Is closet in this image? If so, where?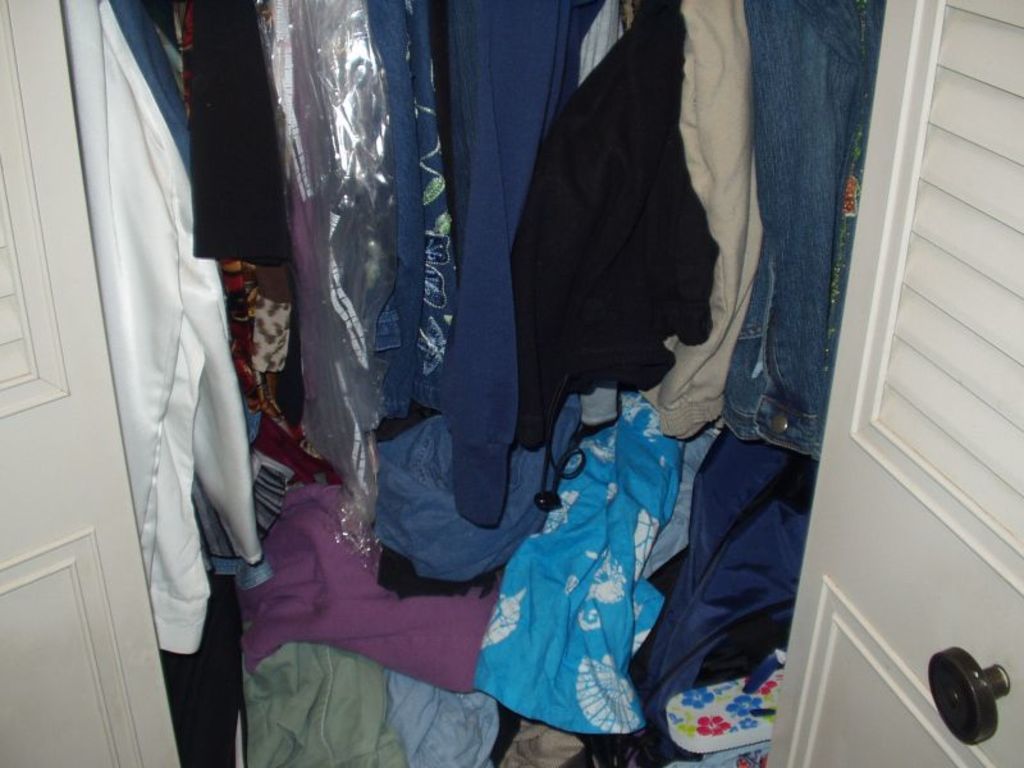
Yes, at rect(61, 0, 887, 767).
